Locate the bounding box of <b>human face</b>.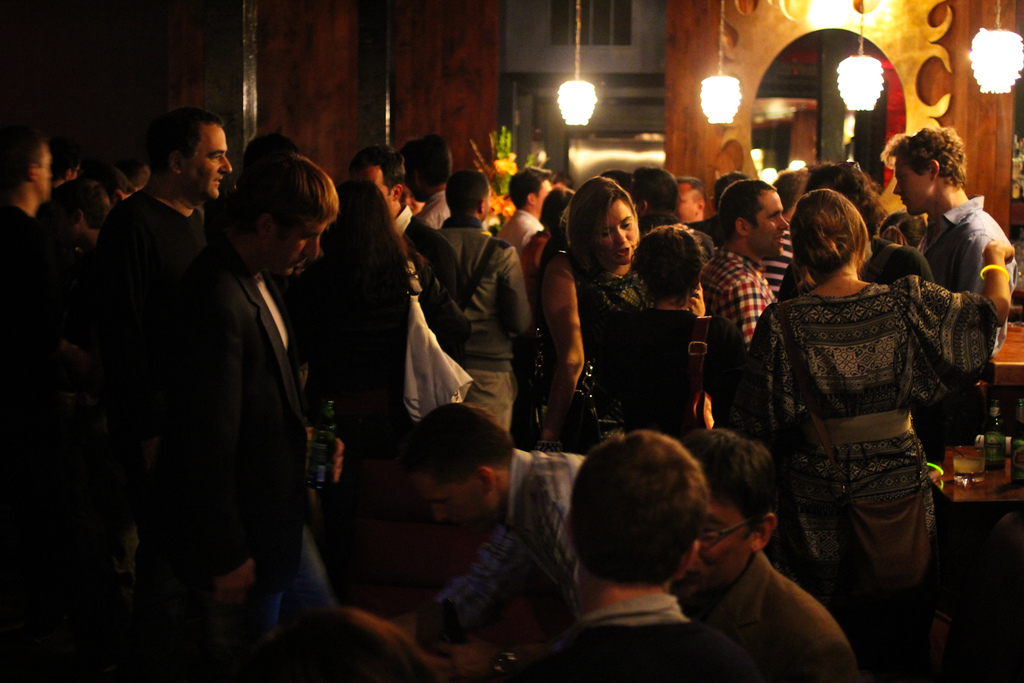
Bounding box: [left=601, top=197, right=634, bottom=261].
